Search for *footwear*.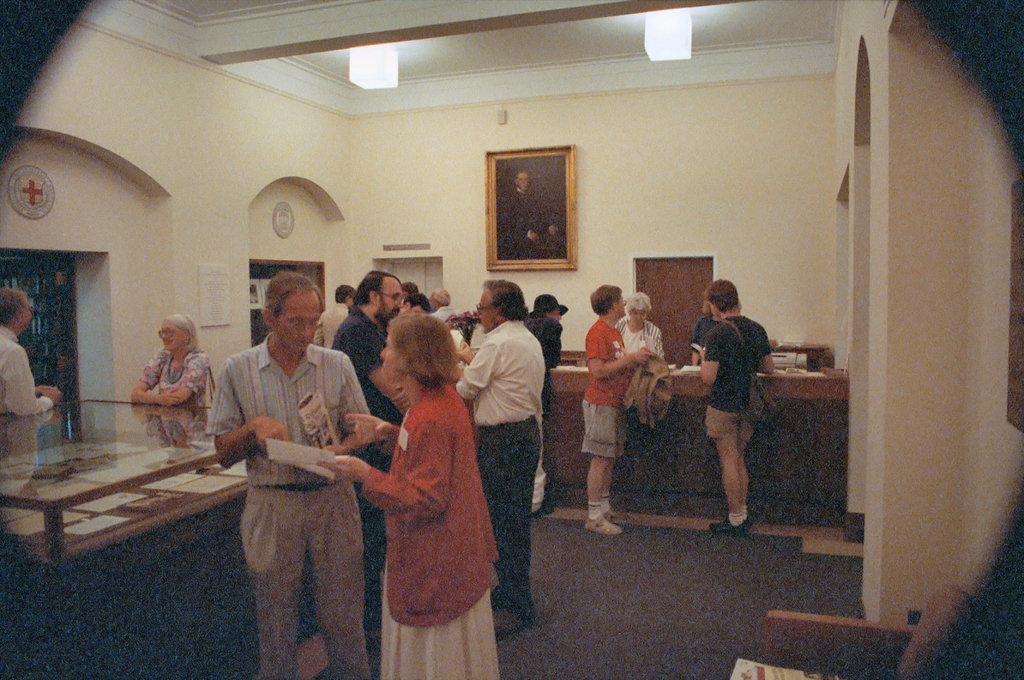
Found at 611:509:628:526.
